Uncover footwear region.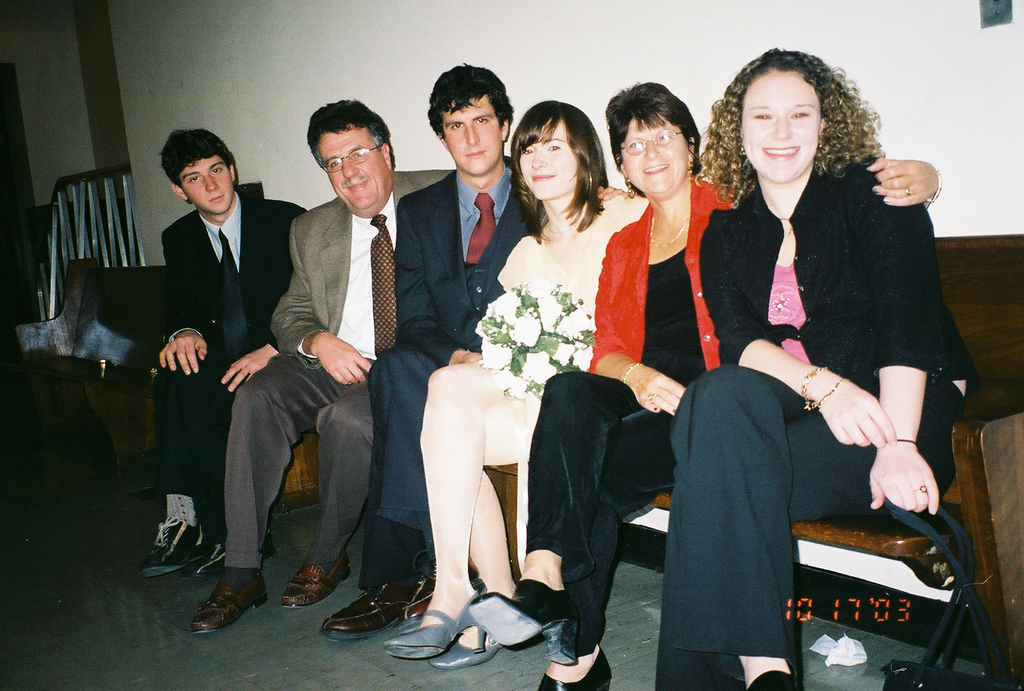
Uncovered: [left=321, top=584, right=437, bottom=634].
